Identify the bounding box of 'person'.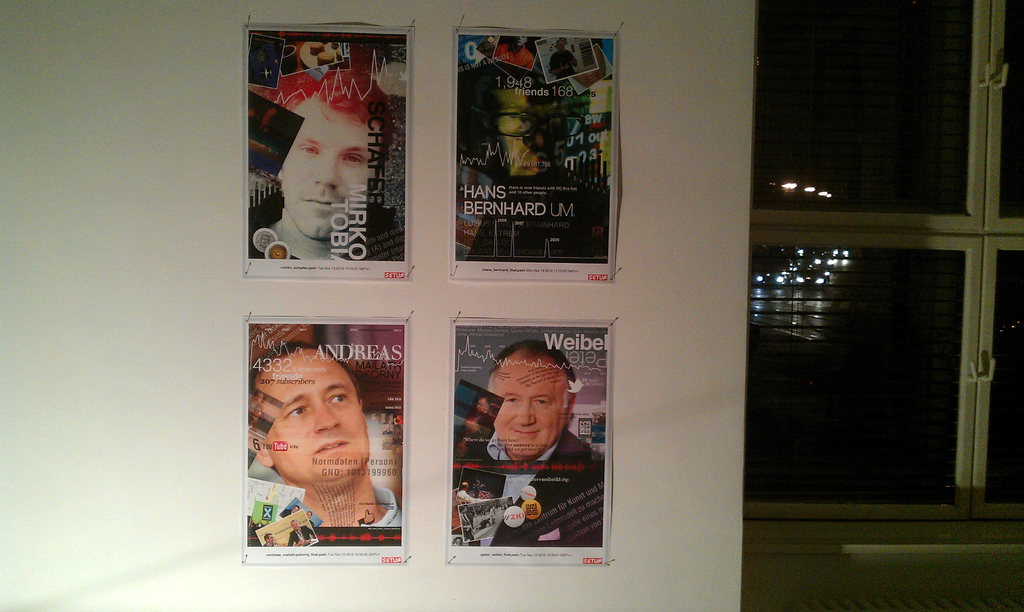
(470,338,584,509).
